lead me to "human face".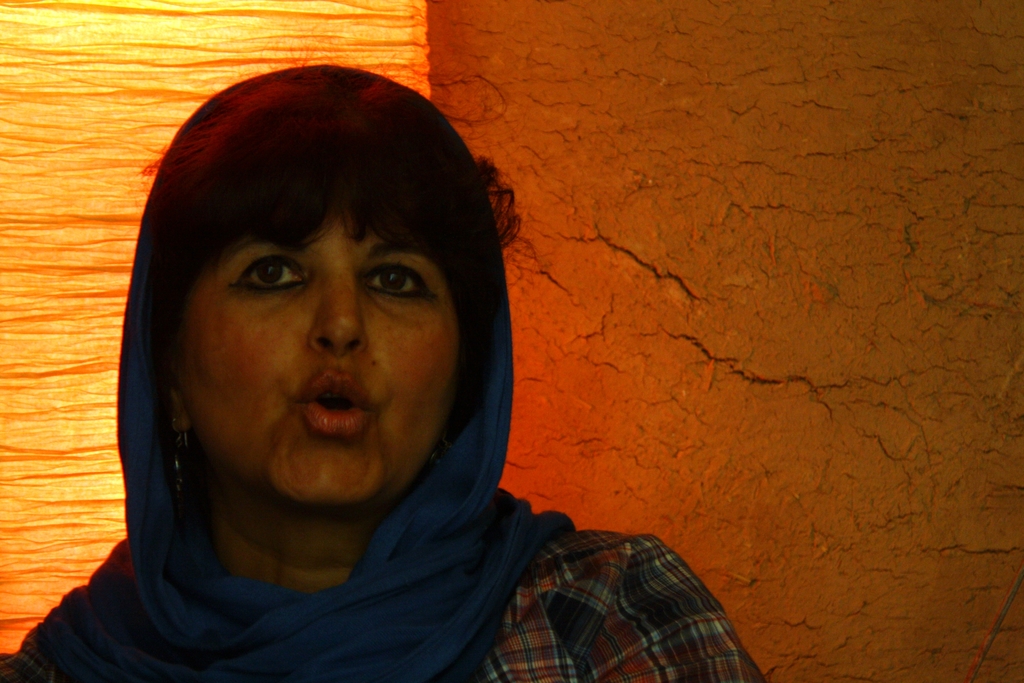
Lead to bbox(166, 199, 464, 504).
